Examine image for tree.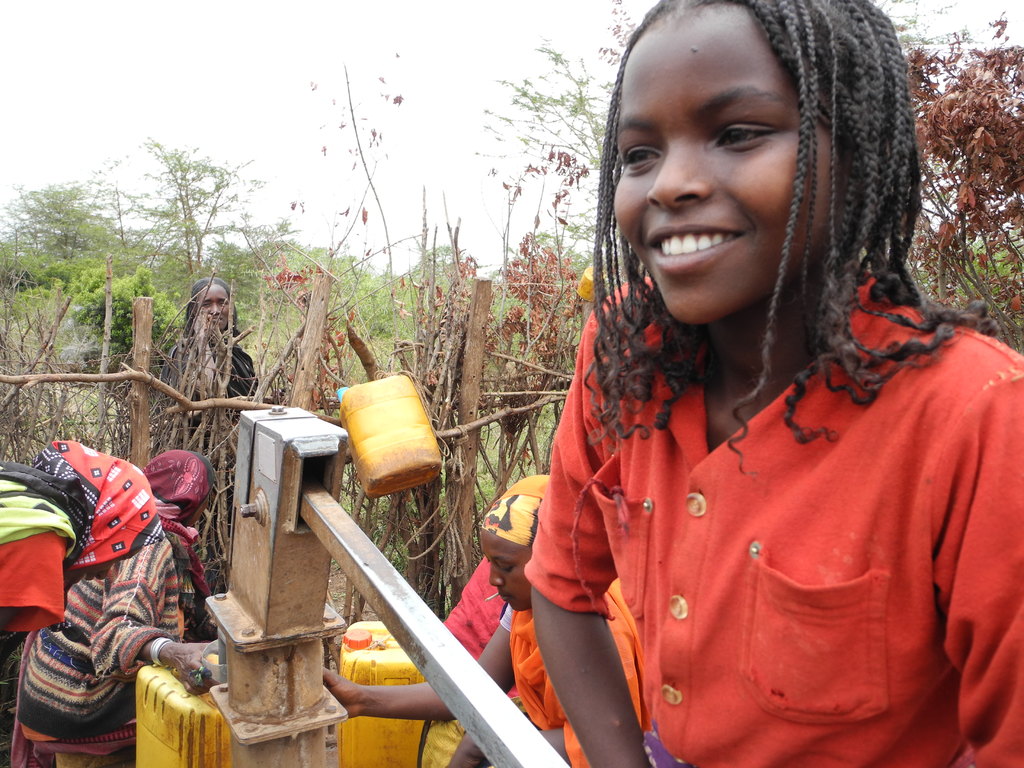
Examination result: (305, 50, 403, 291).
